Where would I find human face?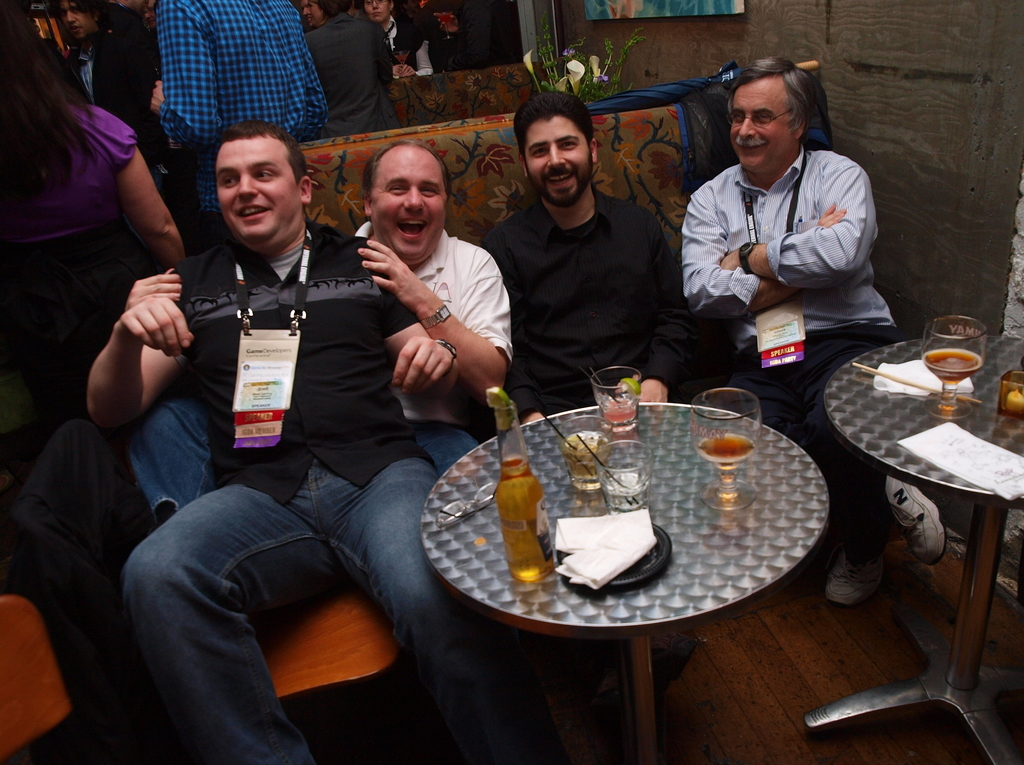
At pyautogui.locateOnScreen(56, 0, 95, 41).
